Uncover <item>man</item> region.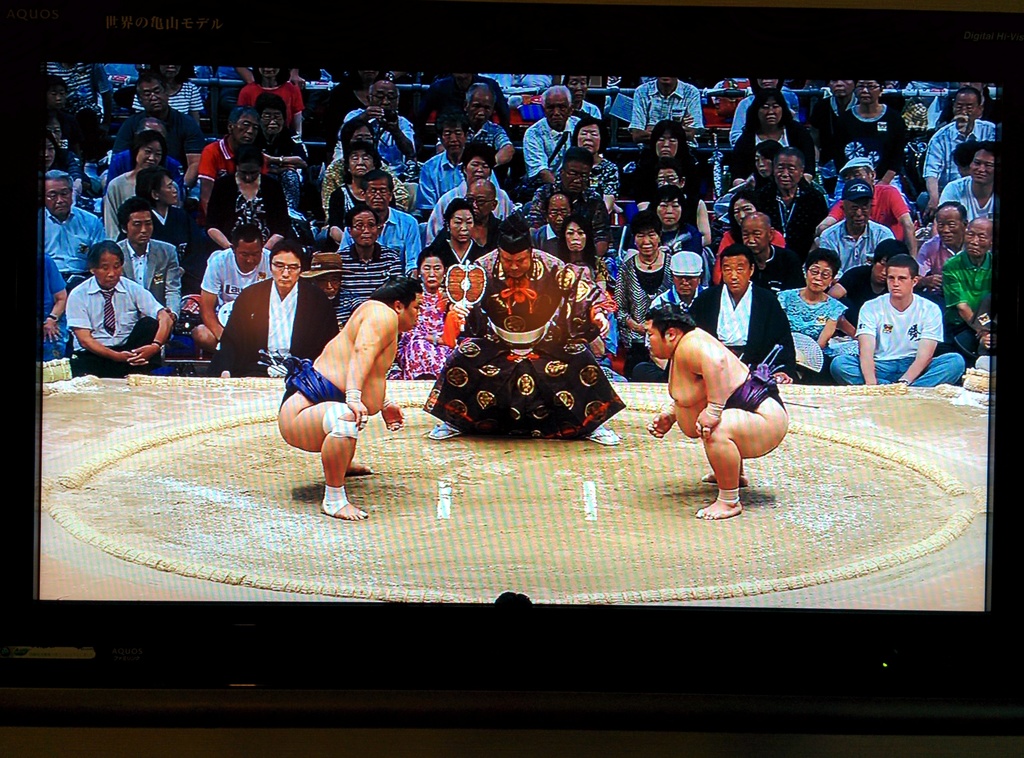
Uncovered: BBox(324, 83, 413, 195).
